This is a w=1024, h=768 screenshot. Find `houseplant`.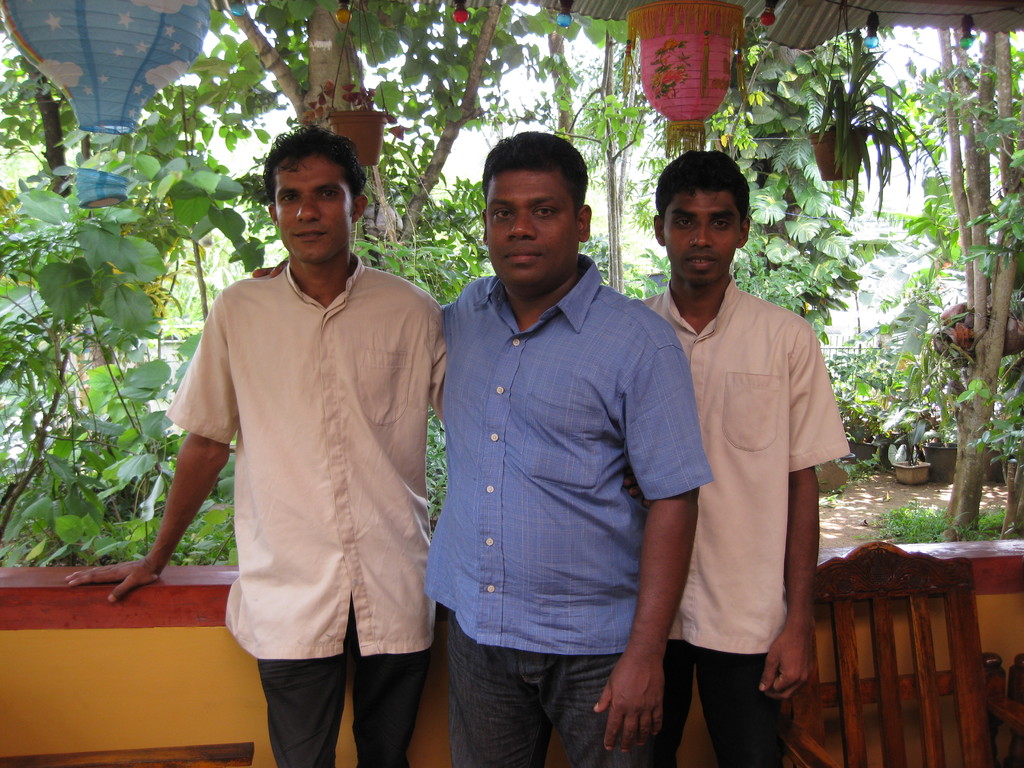
Bounding box: [899,330,970,483].
